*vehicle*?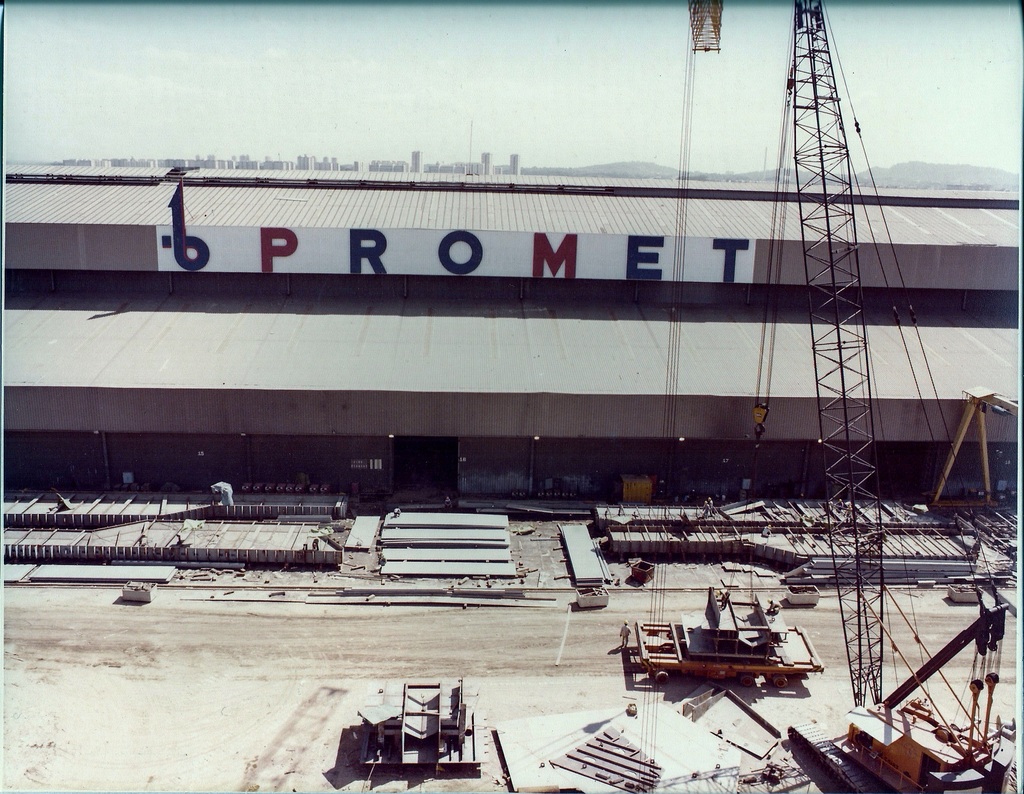
BBox(628, 604, 797, 699)
